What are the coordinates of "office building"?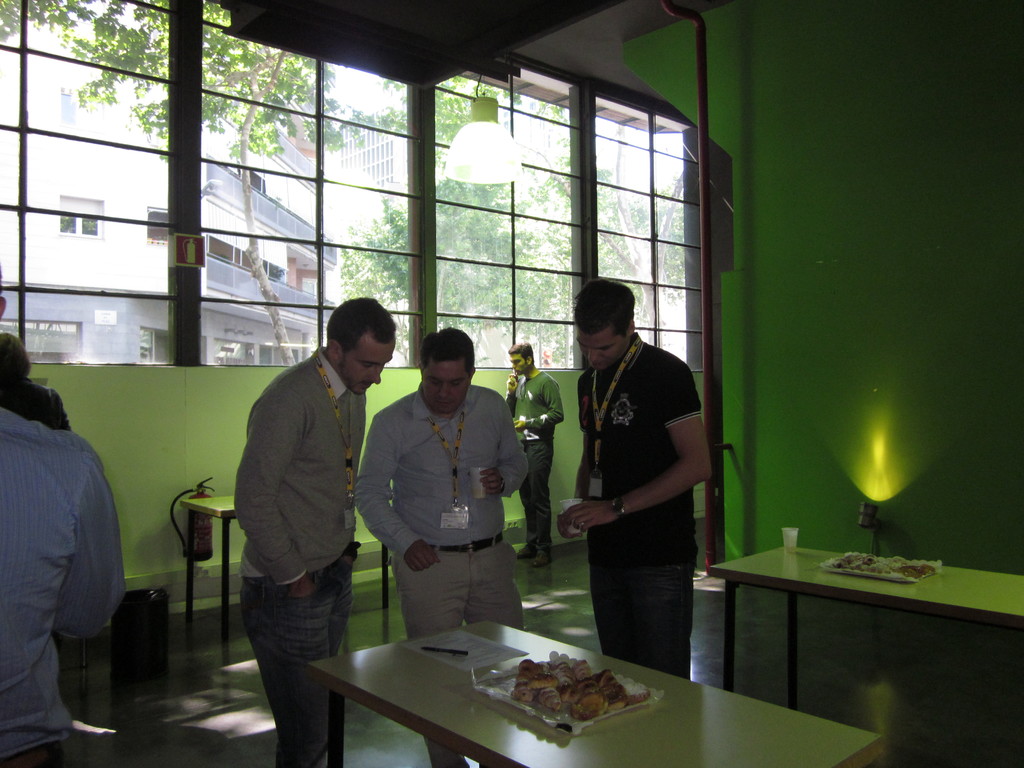
detection(7, 72, 968, 751).
